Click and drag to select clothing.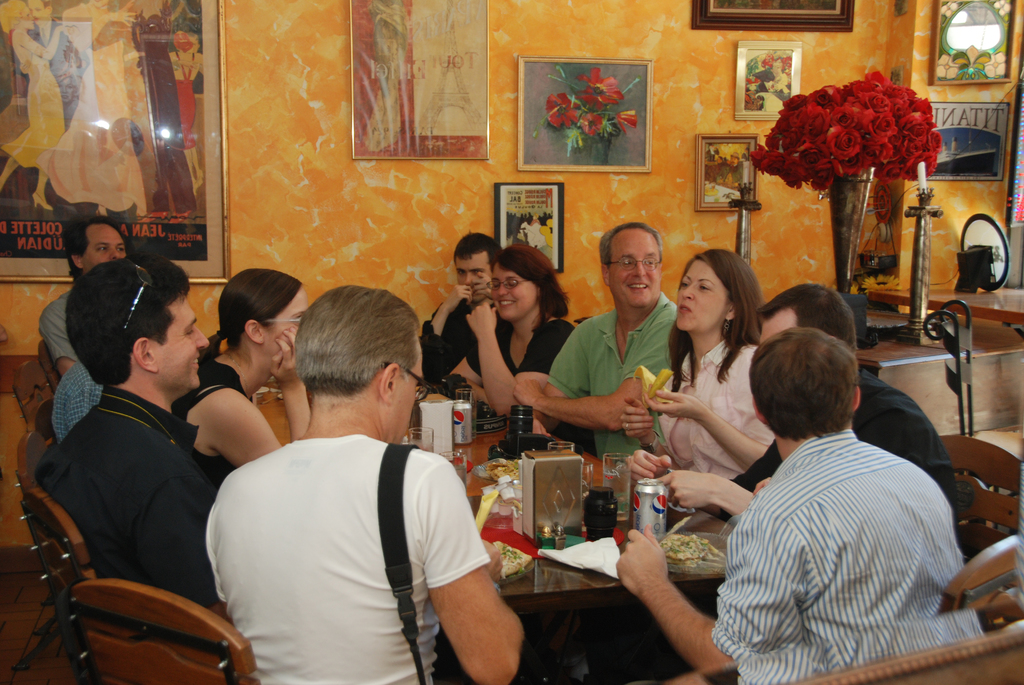
Selection: {"left": 419, "top": 284, "right": 519, "bottom": 400}.
